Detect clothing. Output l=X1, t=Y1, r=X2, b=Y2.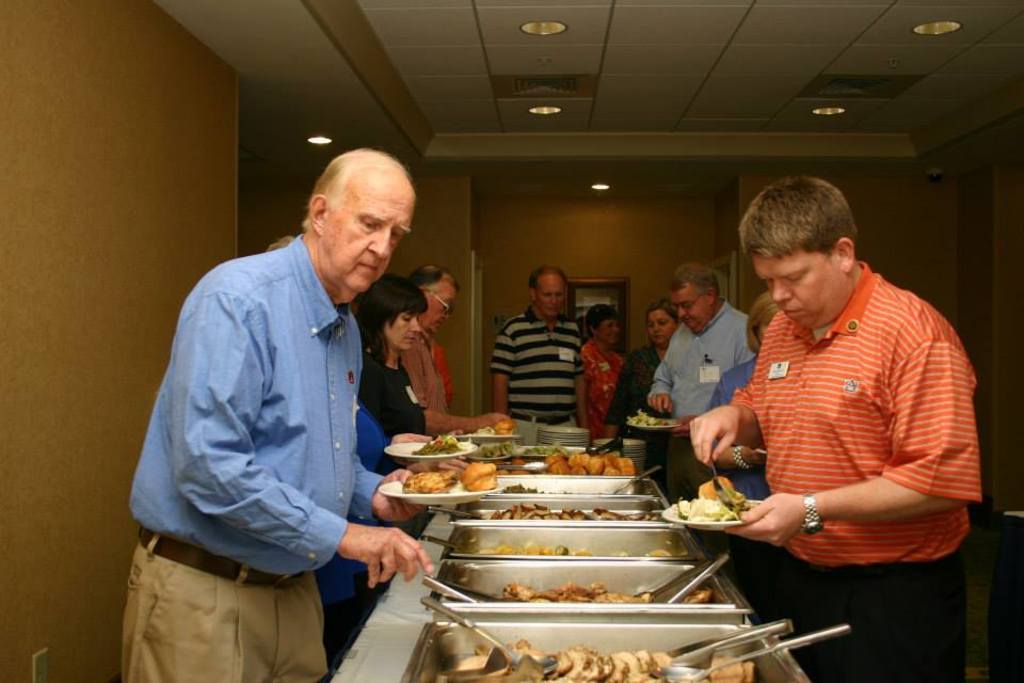
l=355, t=361, r=425, b=446.
